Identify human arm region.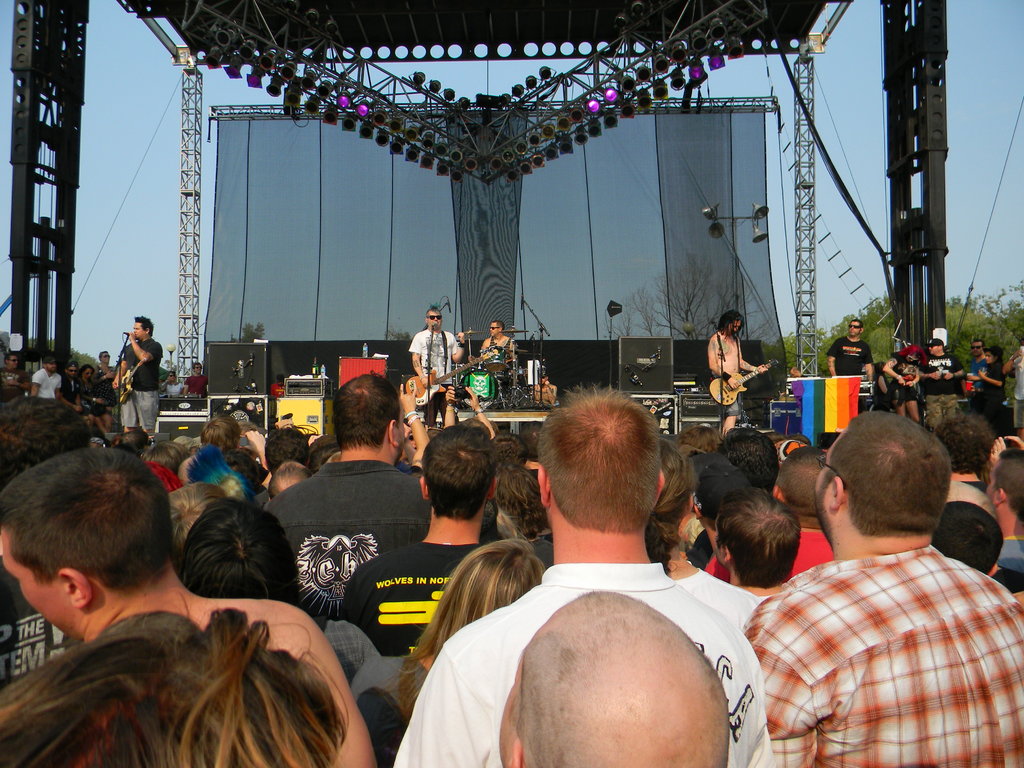
Region: [412, 337, 429, 387].
